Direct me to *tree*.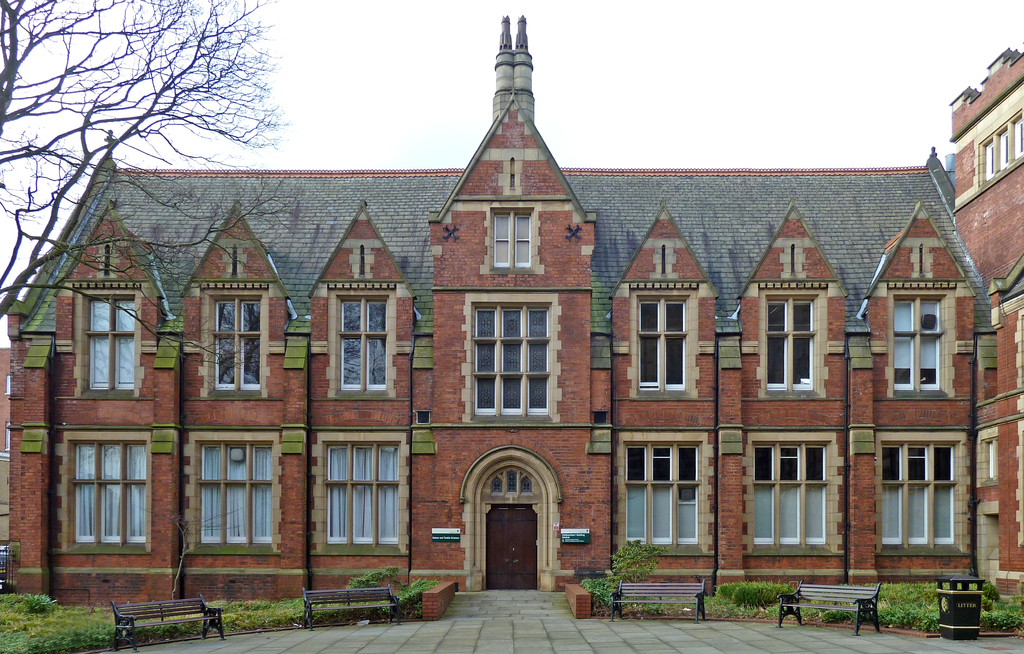
Direction: (0, 4, 271, 333).
